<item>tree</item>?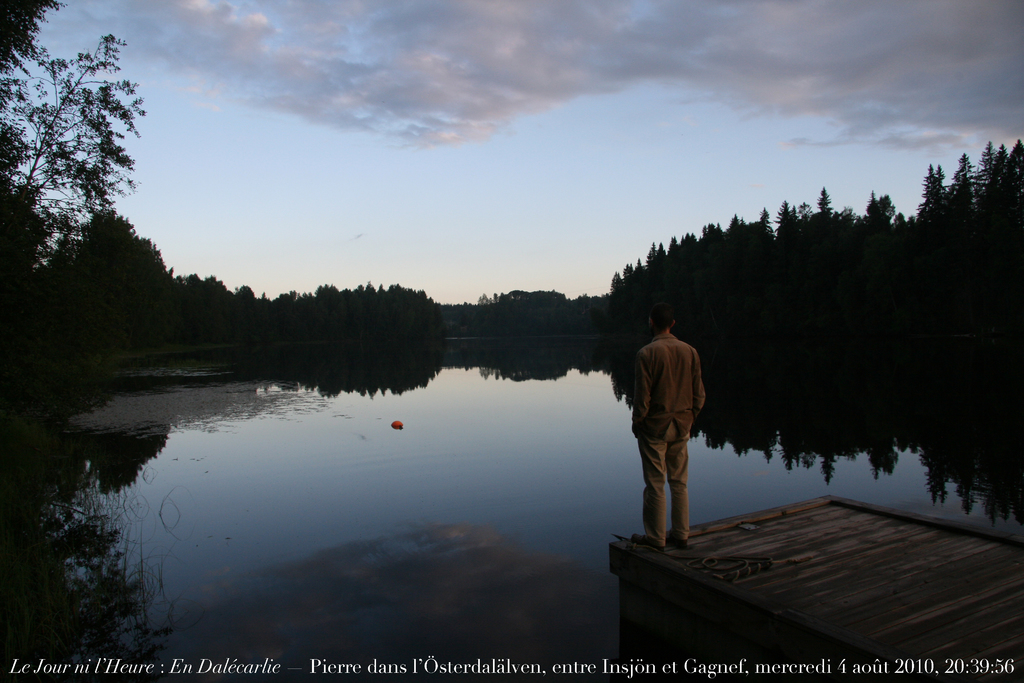
472:286:586:331
